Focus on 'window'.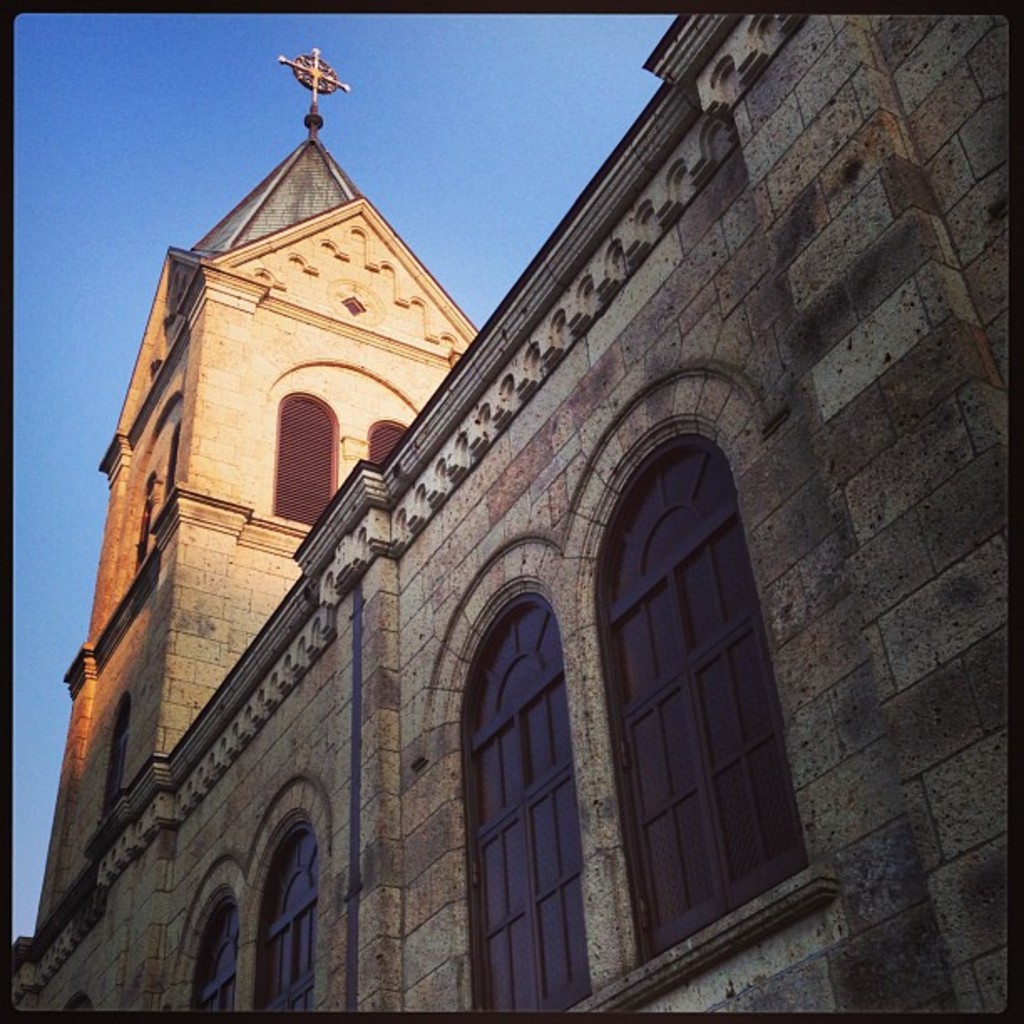
Focused at [249,817,318,1016].
